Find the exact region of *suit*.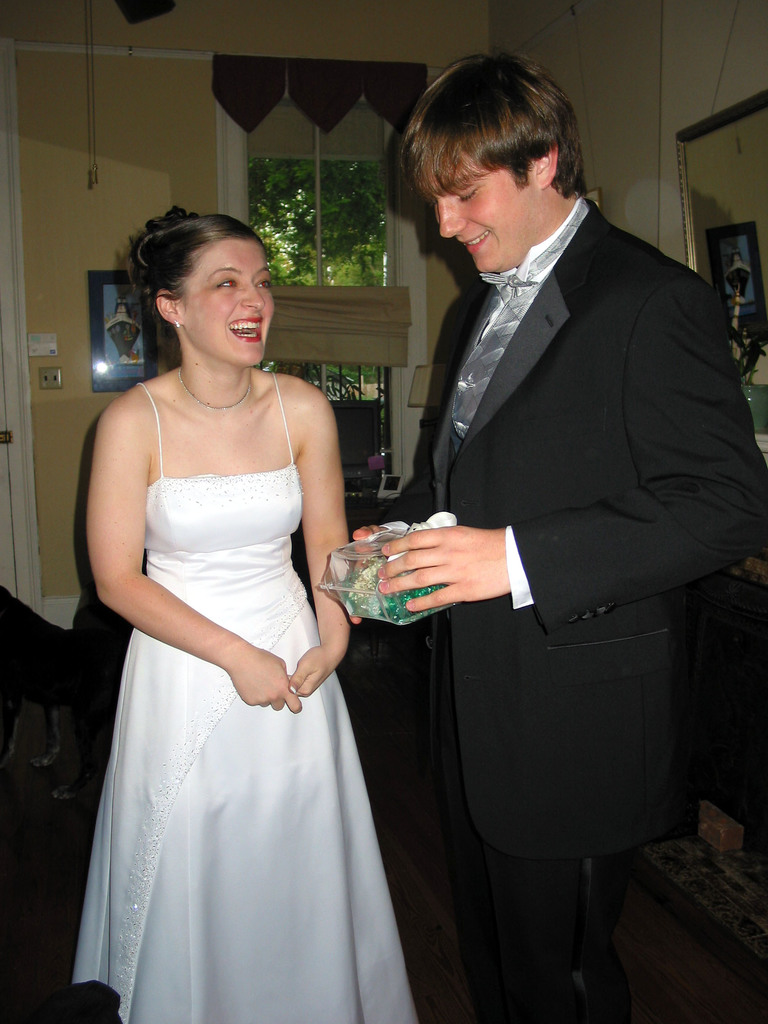
Exact region: x1=360 y1=285 x2=708 y2=996.
